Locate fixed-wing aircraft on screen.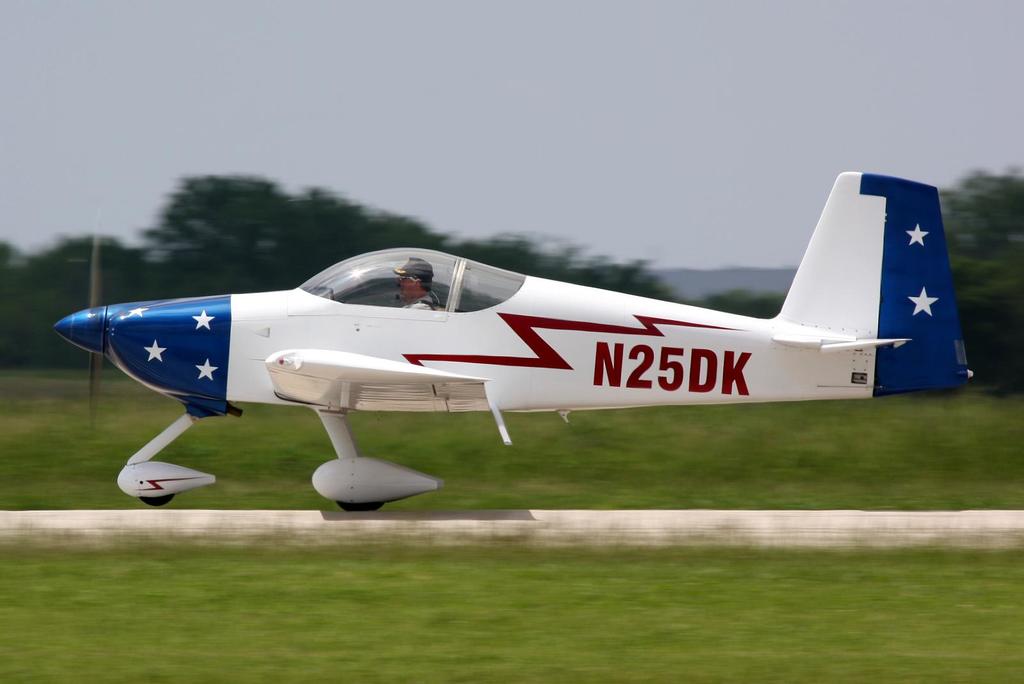
On screen at box(52, 168, 980, 514).
